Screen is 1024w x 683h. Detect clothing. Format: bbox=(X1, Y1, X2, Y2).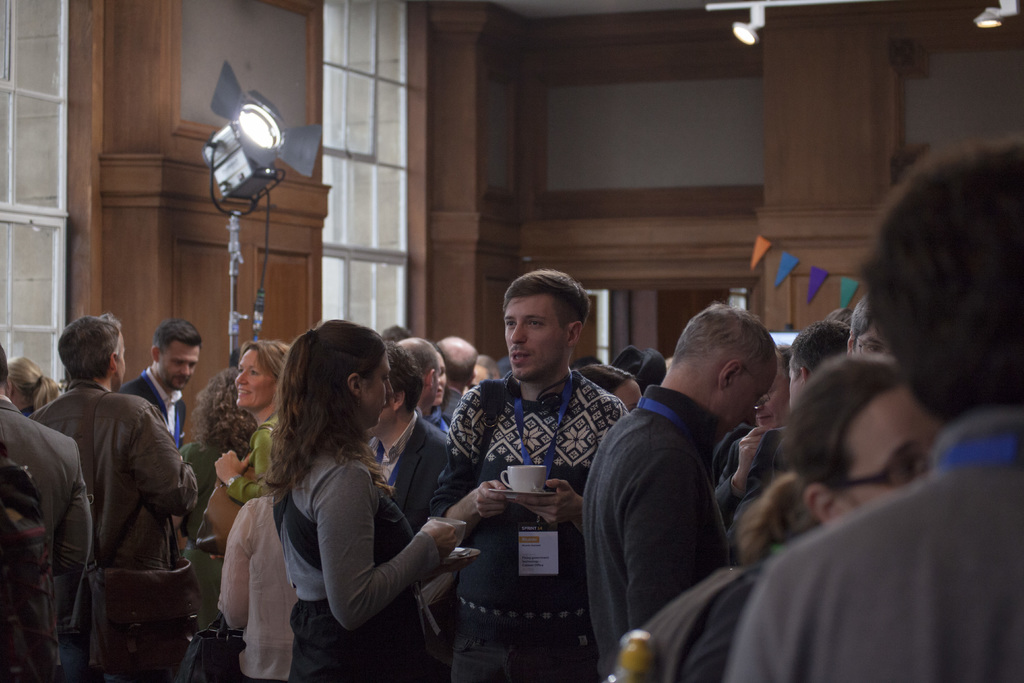
bbox=(431, 363, 623, 678).
